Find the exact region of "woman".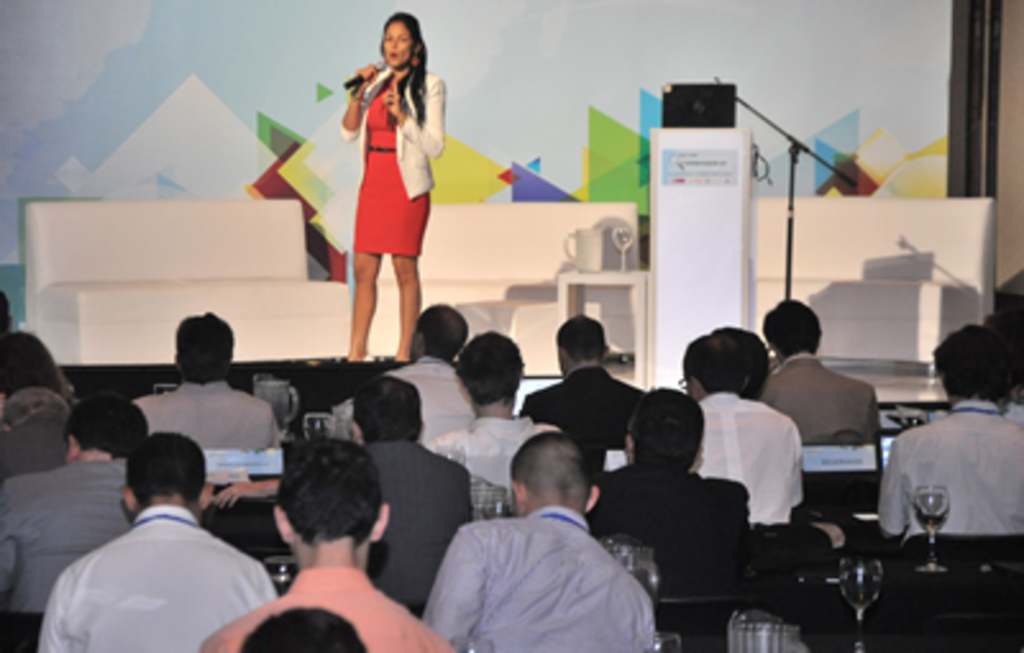
Exact region: left=343, top=10, right=443, bottom=376.
